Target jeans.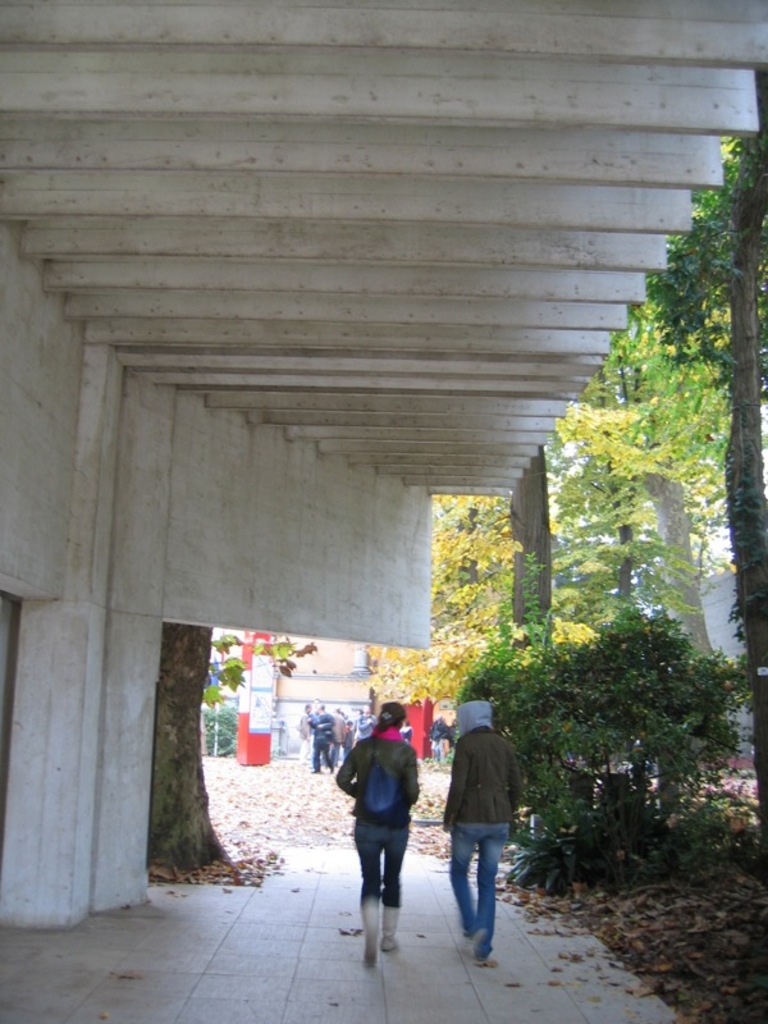
Target region: locate(306, 744, 338, 776).
